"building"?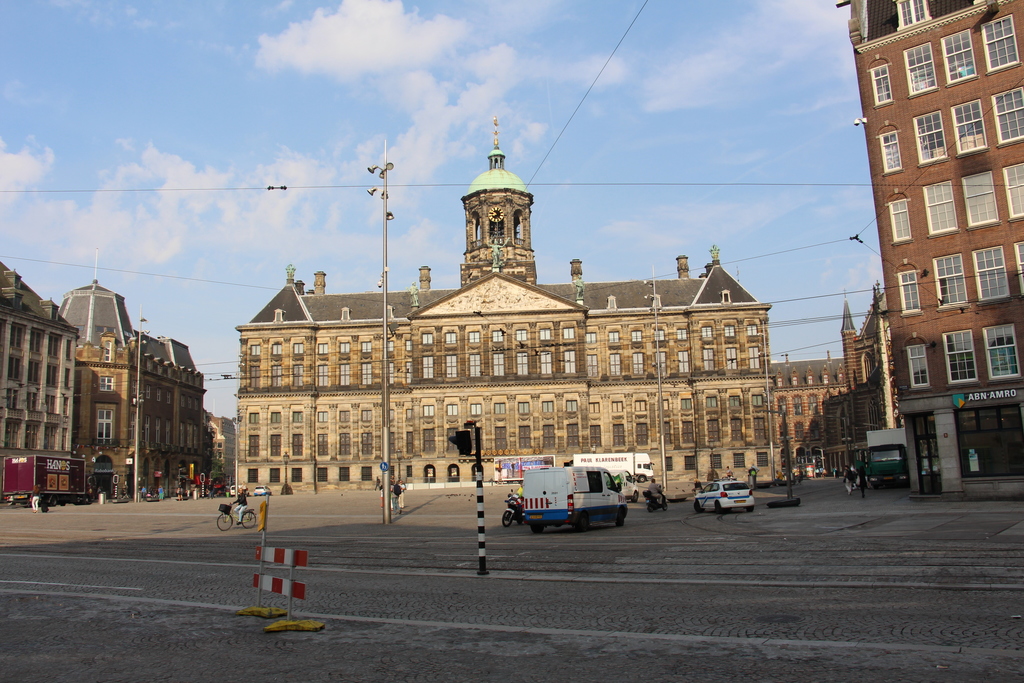
pyautogui.locateOnScreen(845, 0, 1023, 502)
